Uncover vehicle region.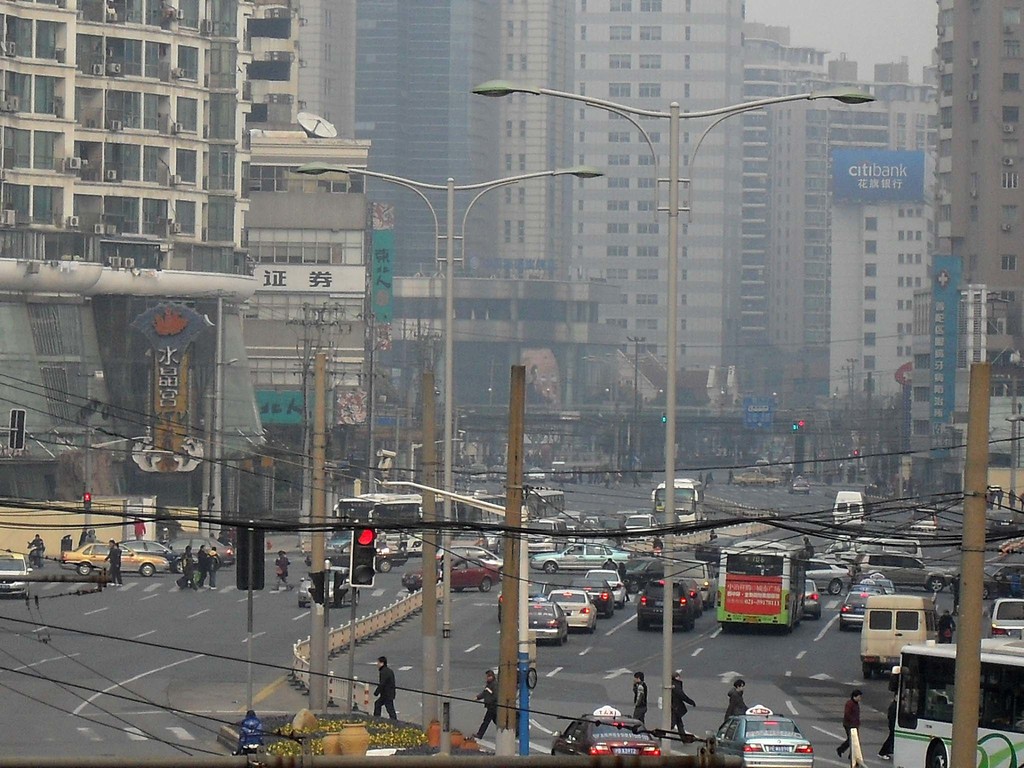
Uncovered: x1=111, y1=536, x2=187, y2=573.
